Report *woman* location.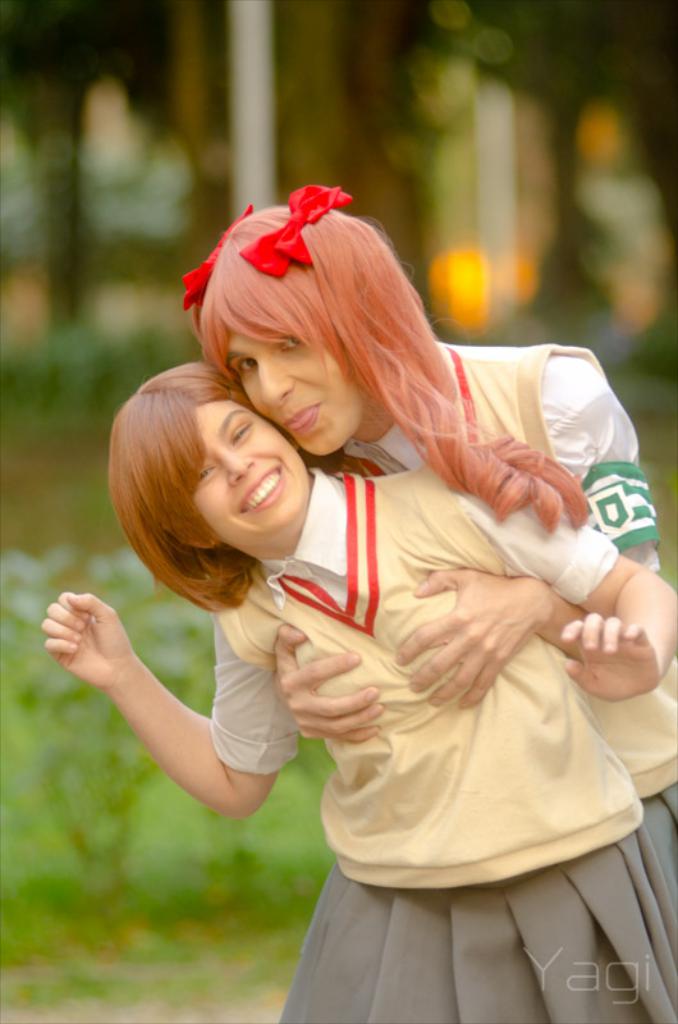
Report: <box>177,179,677,1023</box>.
